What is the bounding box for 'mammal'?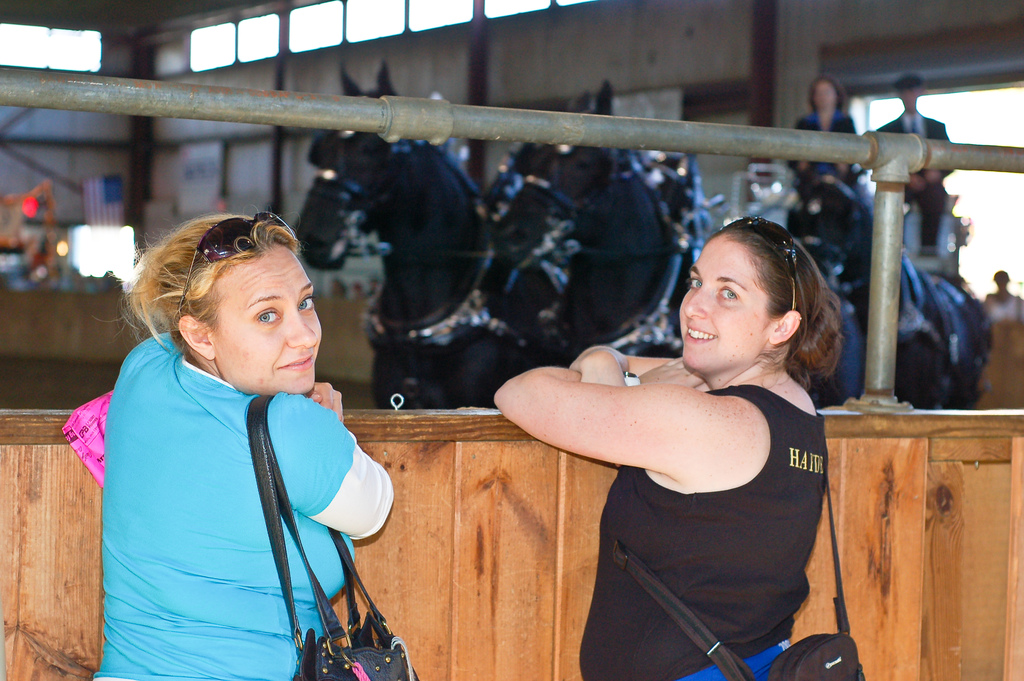
pyautogui.locateOnScreen(790, 83, 868, 209).
